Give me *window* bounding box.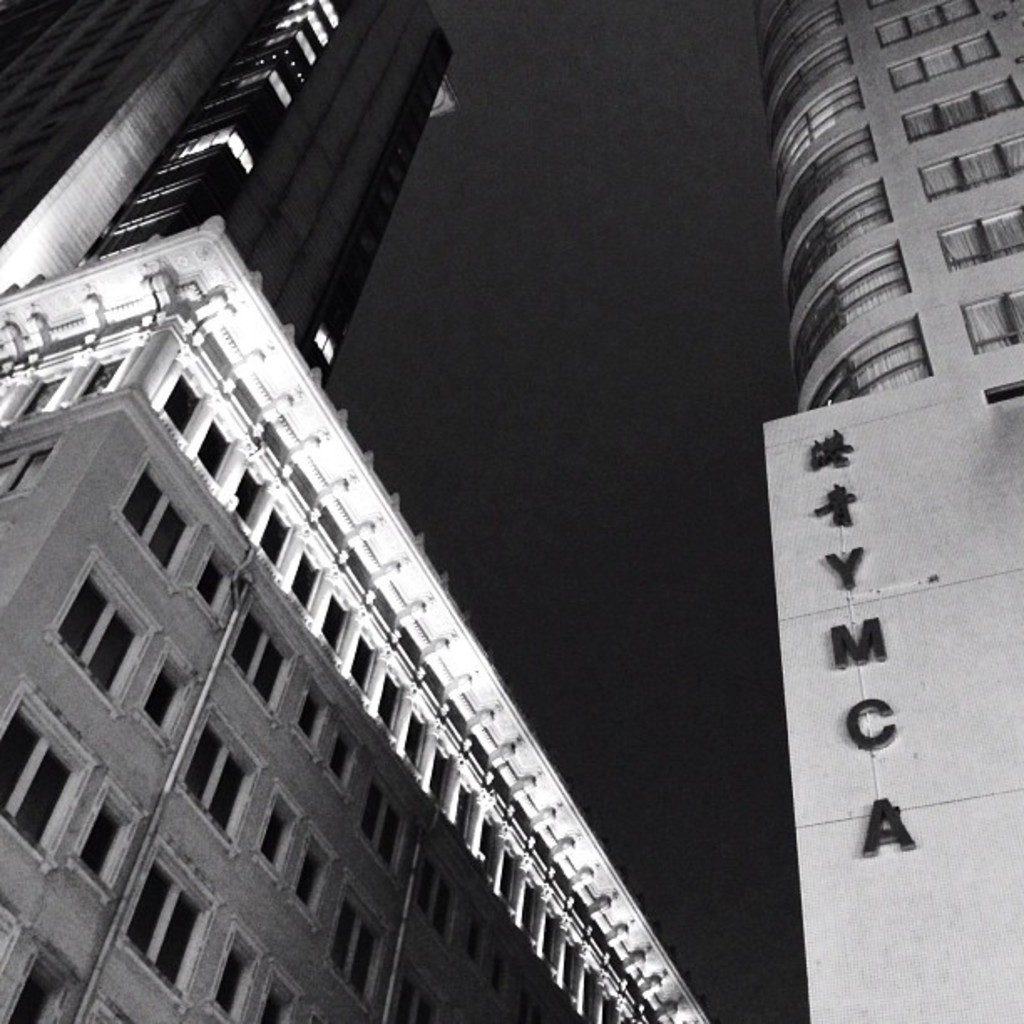
(x1=0, y1=681, x2=95, y2=868).
